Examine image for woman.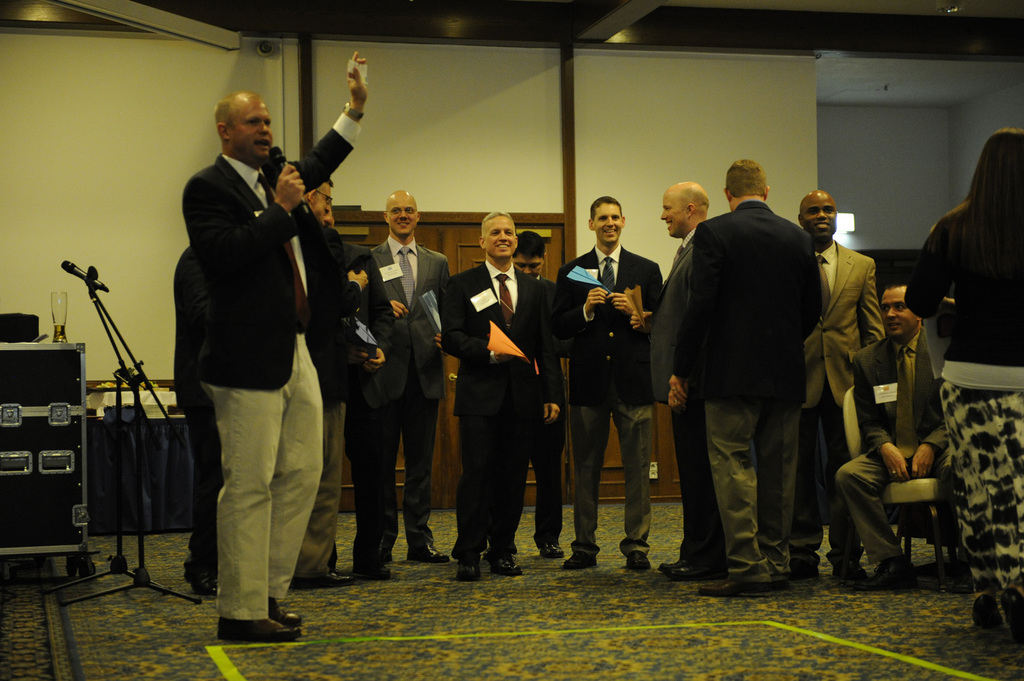
Examination result: [898, 124, 1023, 635].
